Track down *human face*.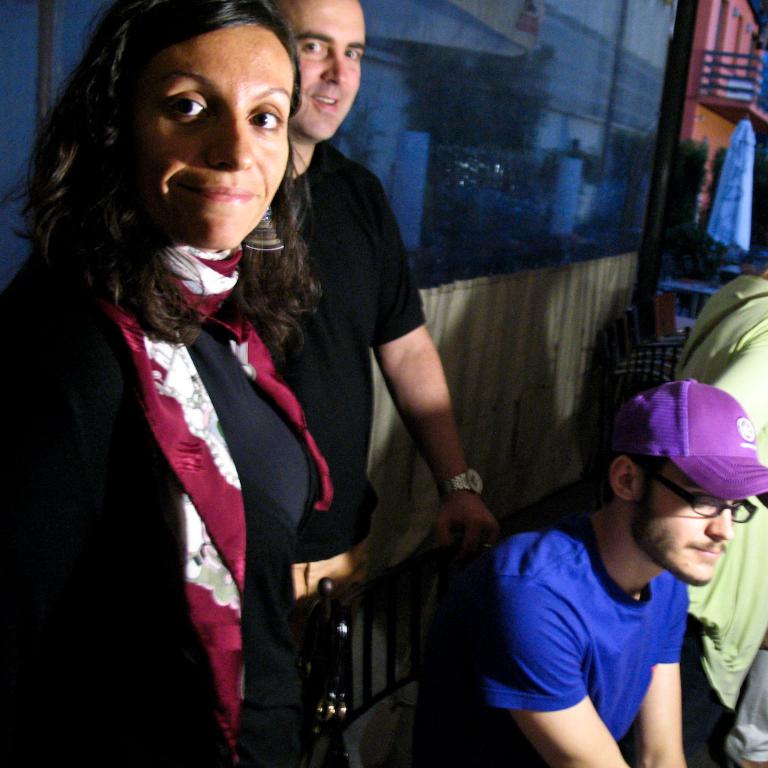
Tracked to 276 1 366 142.
